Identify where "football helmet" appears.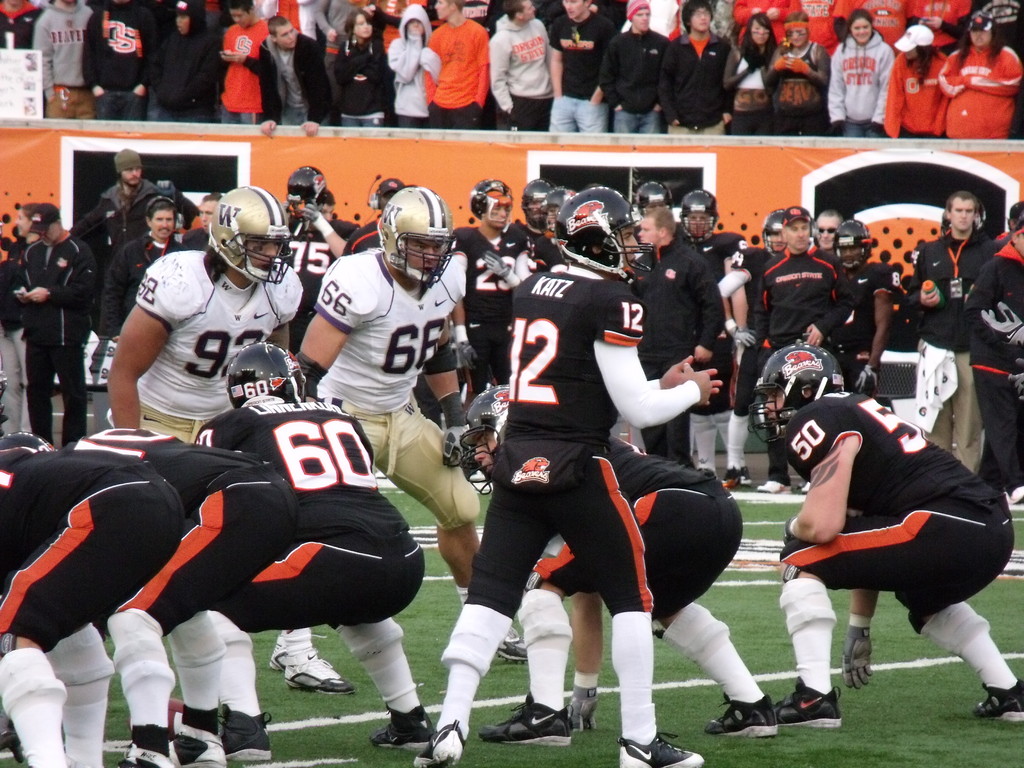
Appears at detection(640, 179, 672, 216).
